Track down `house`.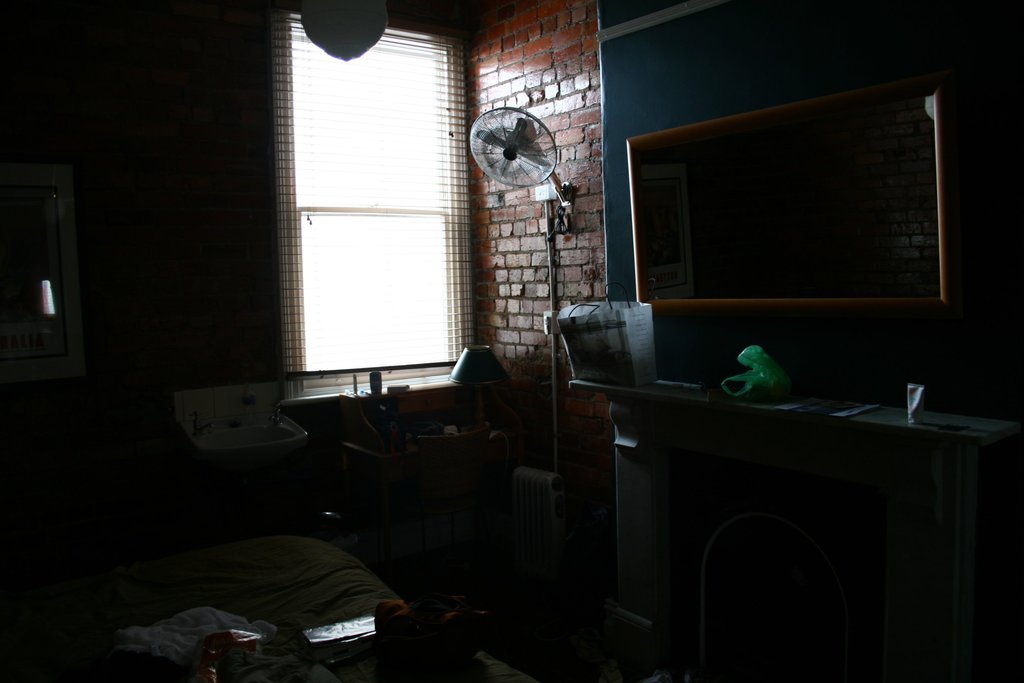
Tracked to bbox(0, 0, 1023, 682).
